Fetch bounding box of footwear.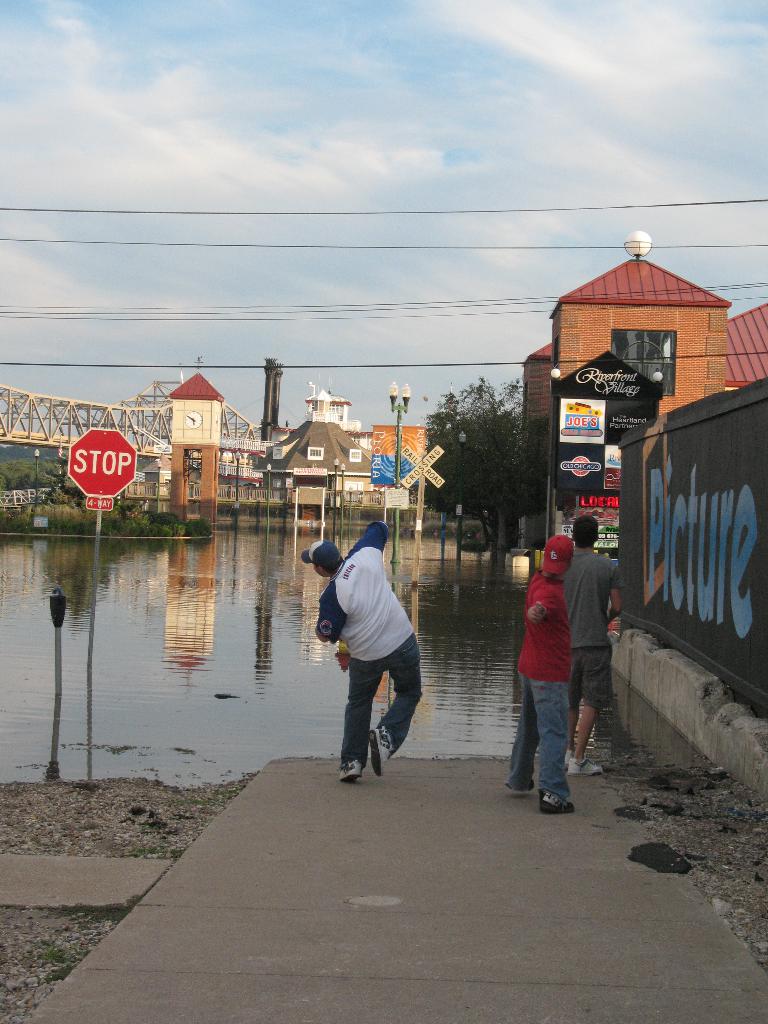
Bbox: detection(505, 790, 540, 798).
